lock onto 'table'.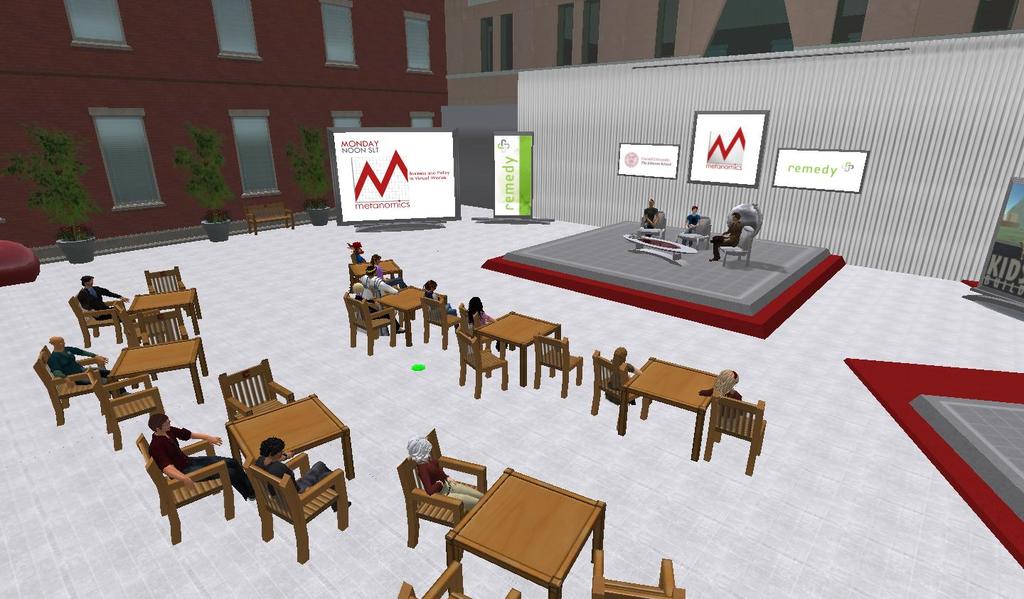
Locked: box=[618, 360, 717, 458].
